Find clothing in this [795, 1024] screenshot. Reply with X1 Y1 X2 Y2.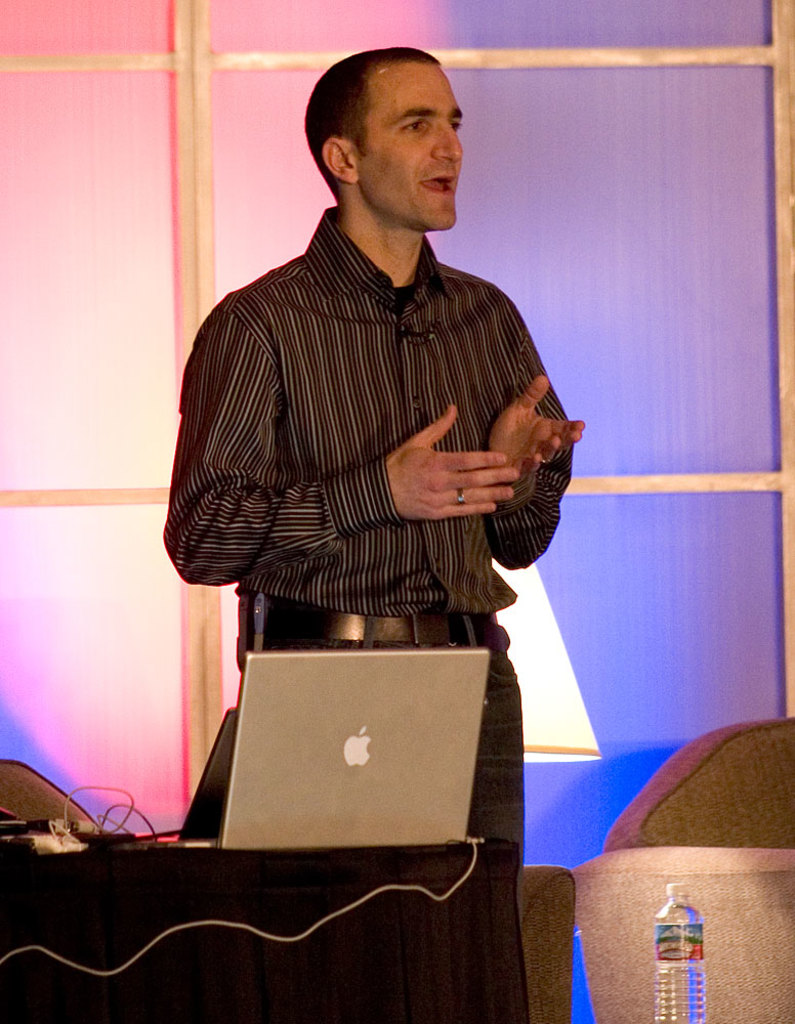
166 207 581 623.
